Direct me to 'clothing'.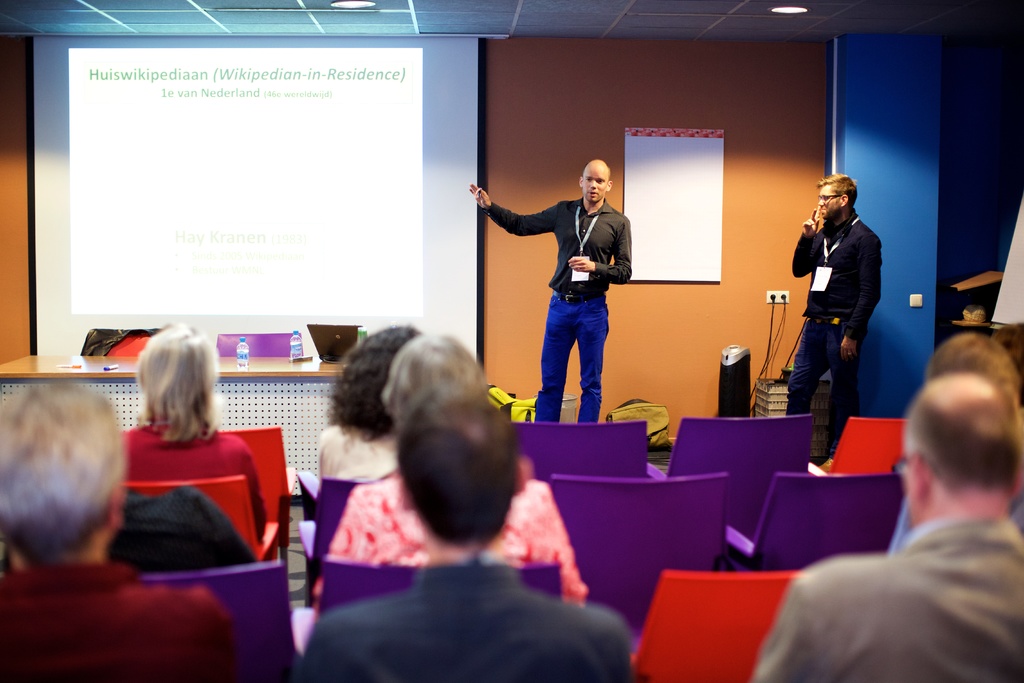
Direction: l=330, t=467, r=592, b=621.
